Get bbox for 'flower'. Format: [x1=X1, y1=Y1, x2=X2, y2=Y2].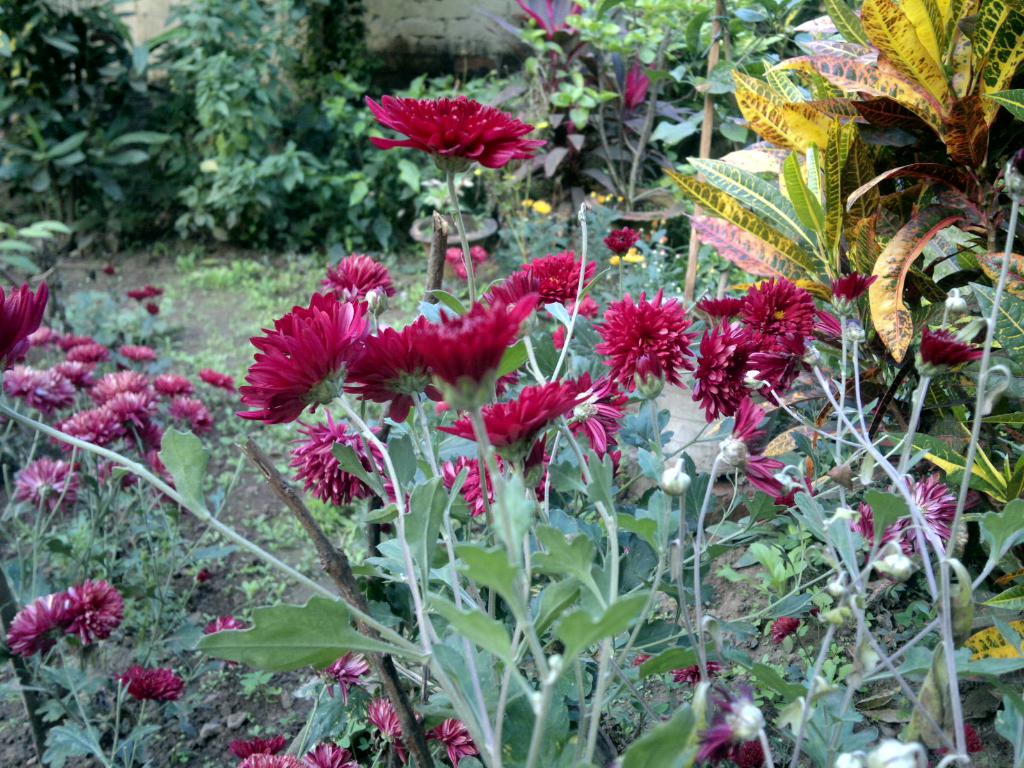
[x1=313, y1=244, x2=406, y2=299].
